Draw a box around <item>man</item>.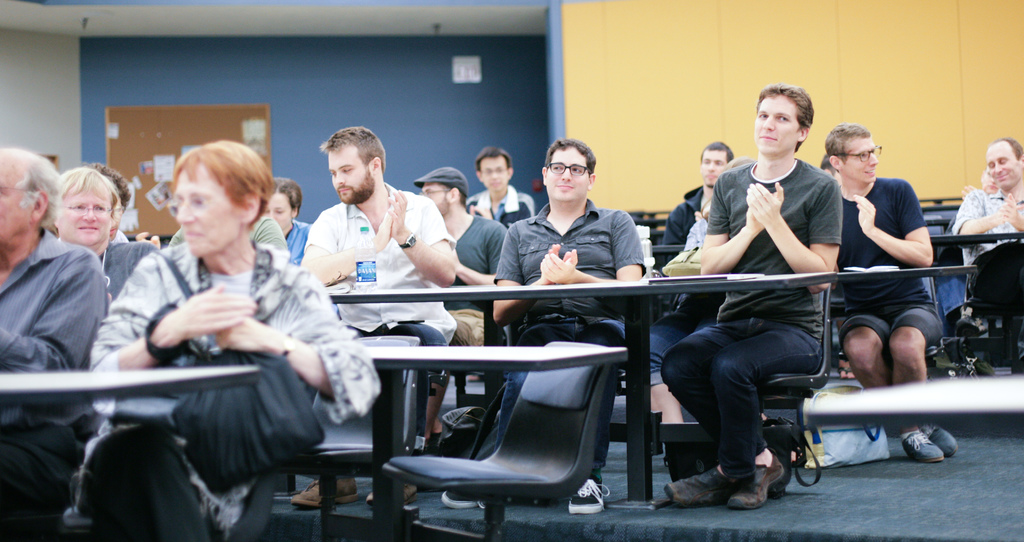
box=[412, 165, 506, 439].
